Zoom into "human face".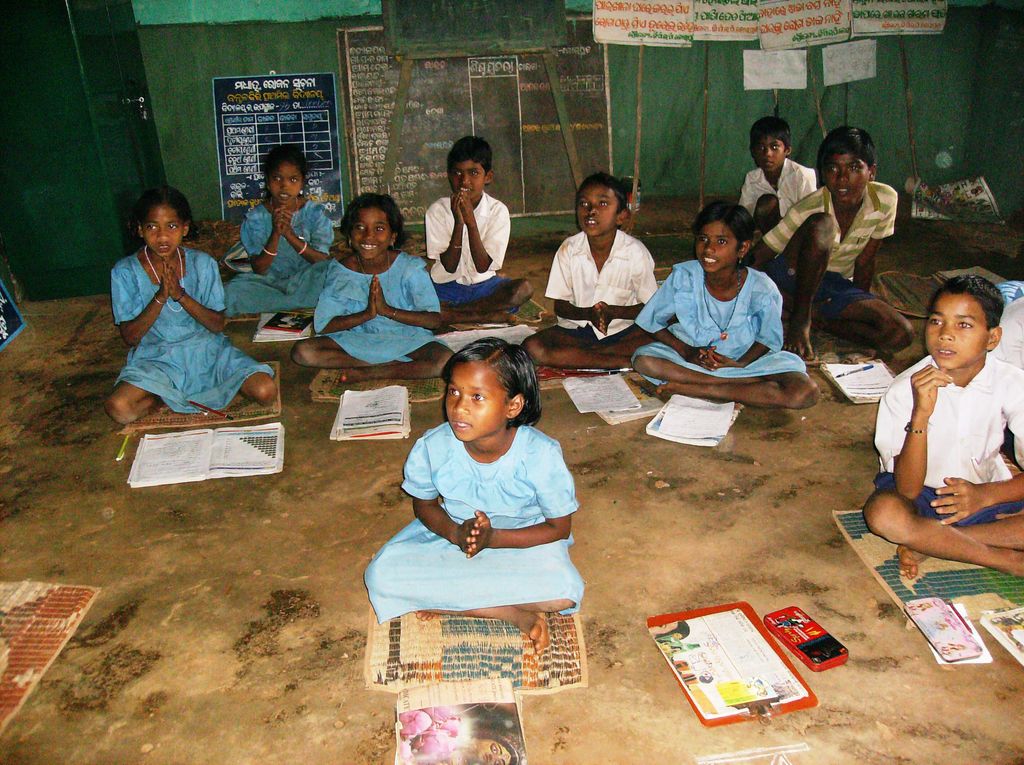
Zoom target: {"left": 445, "top": 366, "right": 506, "bottom": 444}.
